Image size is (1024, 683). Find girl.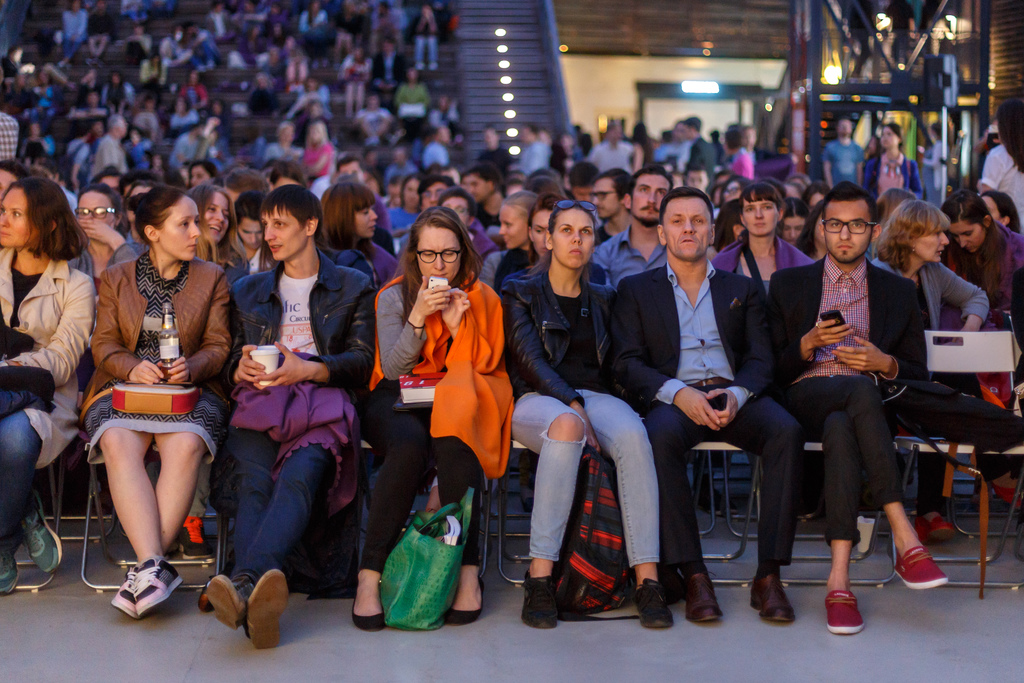
[304,121,332,193].
